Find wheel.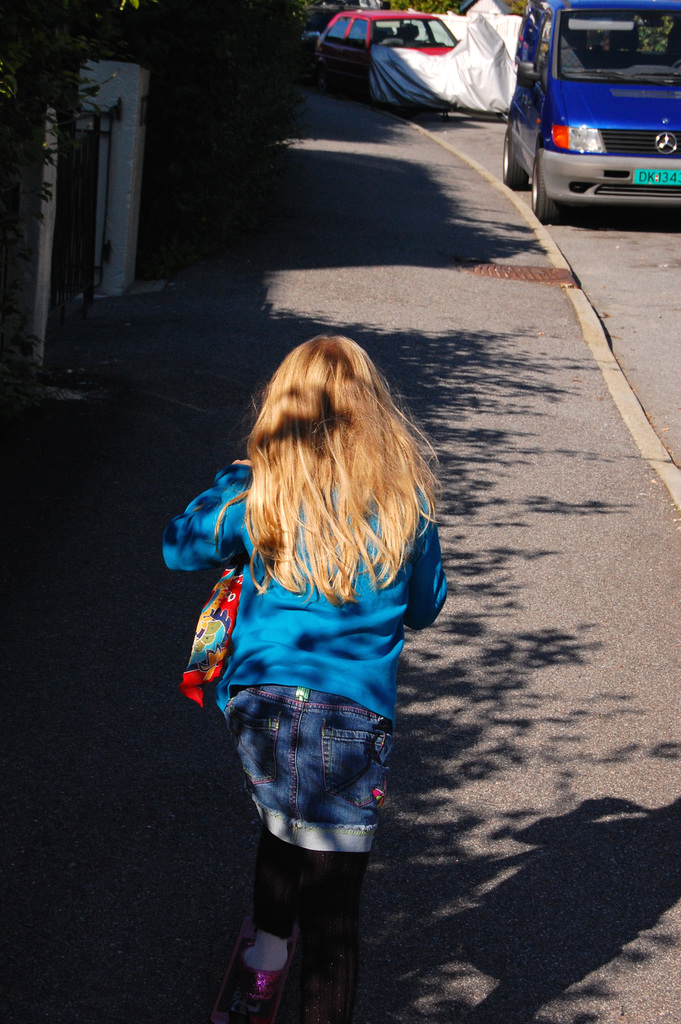
505 128 528 189.
